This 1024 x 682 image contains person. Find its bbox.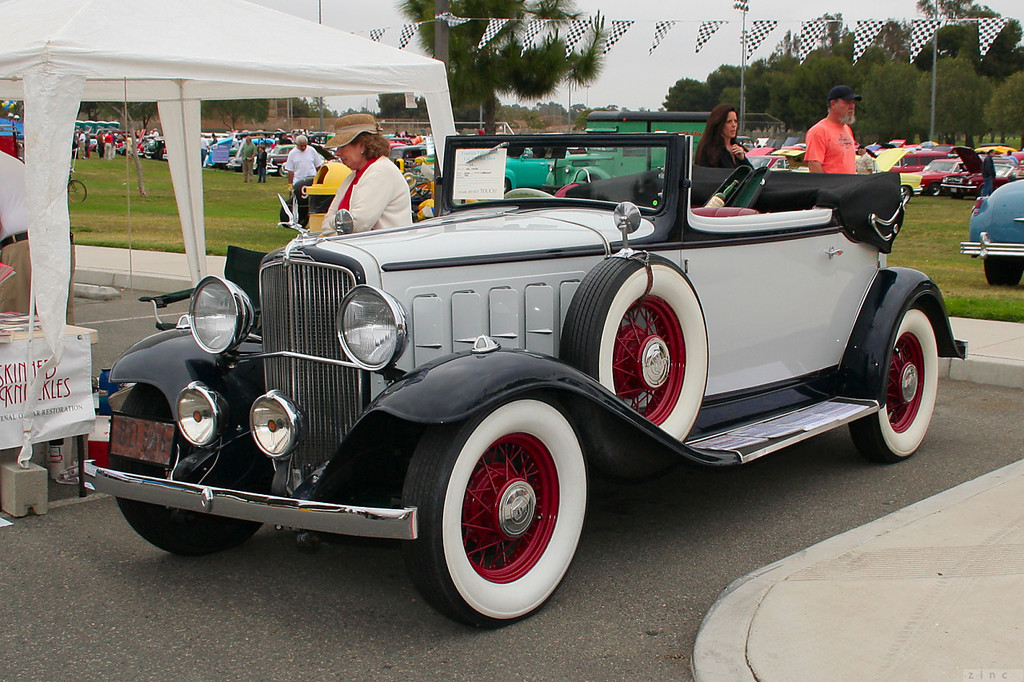
(803, 83, 856, 174).
